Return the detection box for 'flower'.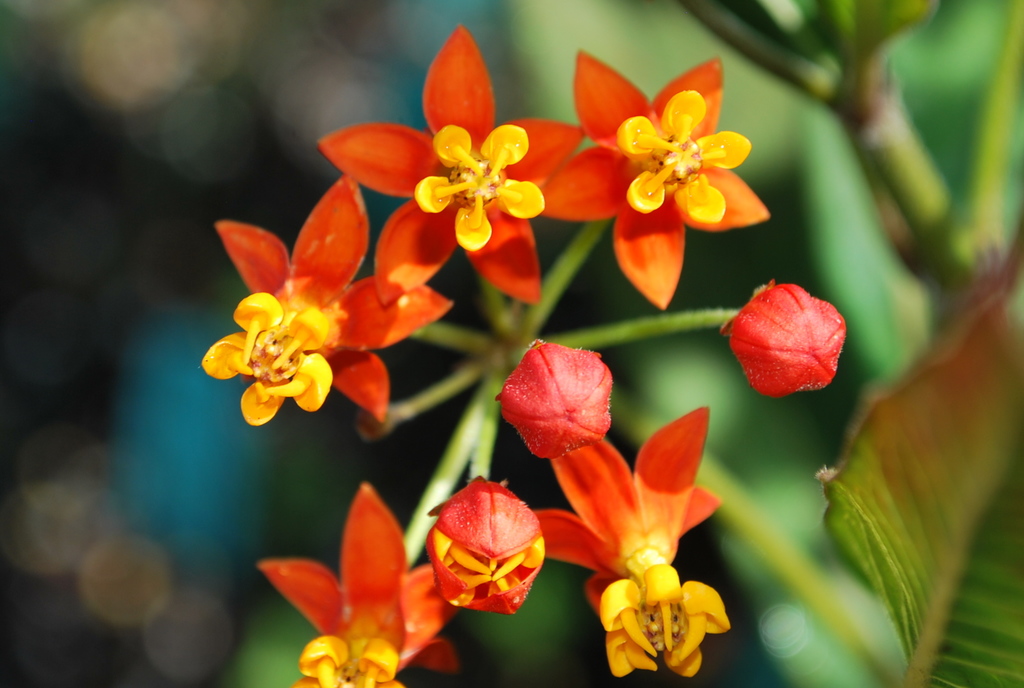
725,283,849,400.
